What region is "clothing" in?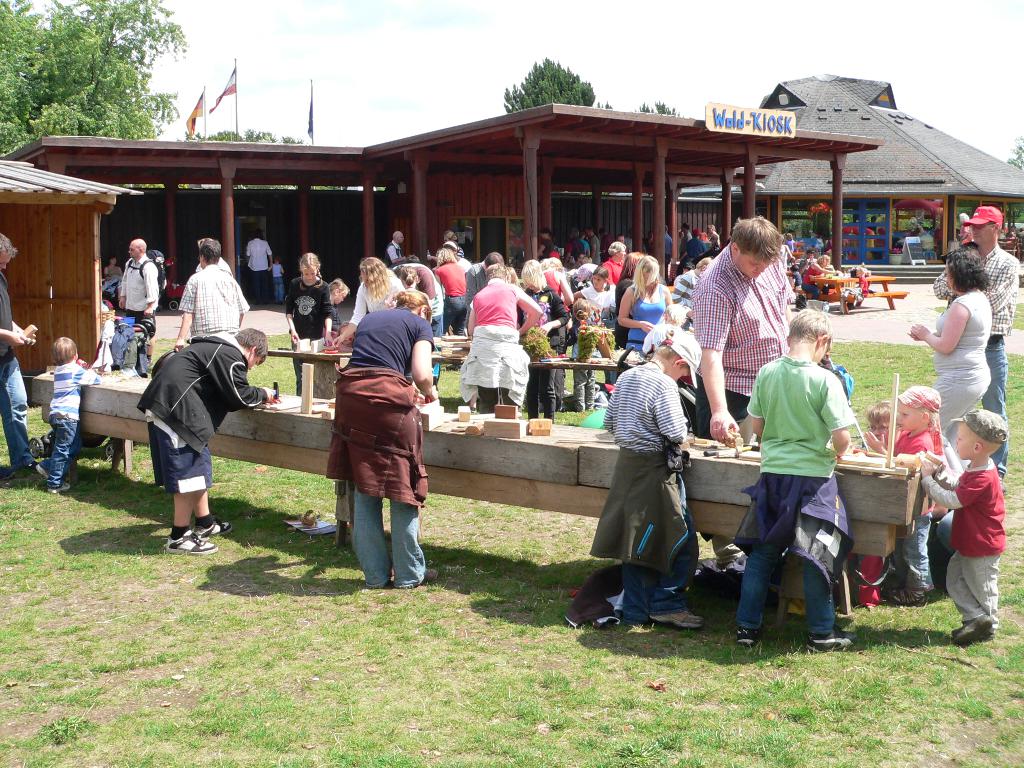
l=463, t=260, r=491, b=308.
